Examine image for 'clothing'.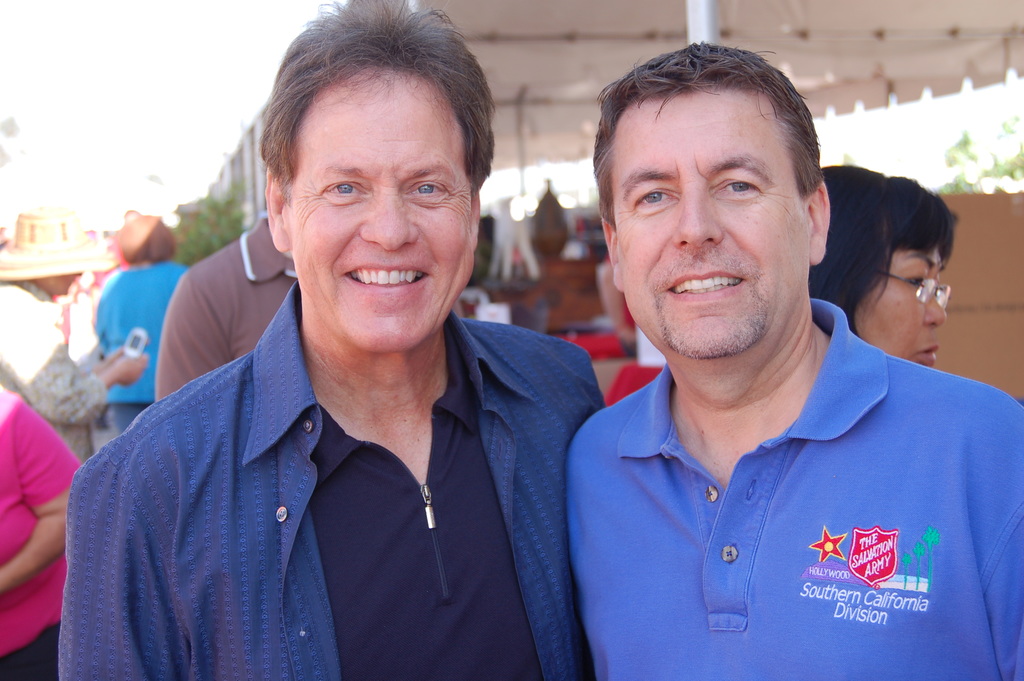
Examination result: <region>0, 377, 97, 680</region>.
